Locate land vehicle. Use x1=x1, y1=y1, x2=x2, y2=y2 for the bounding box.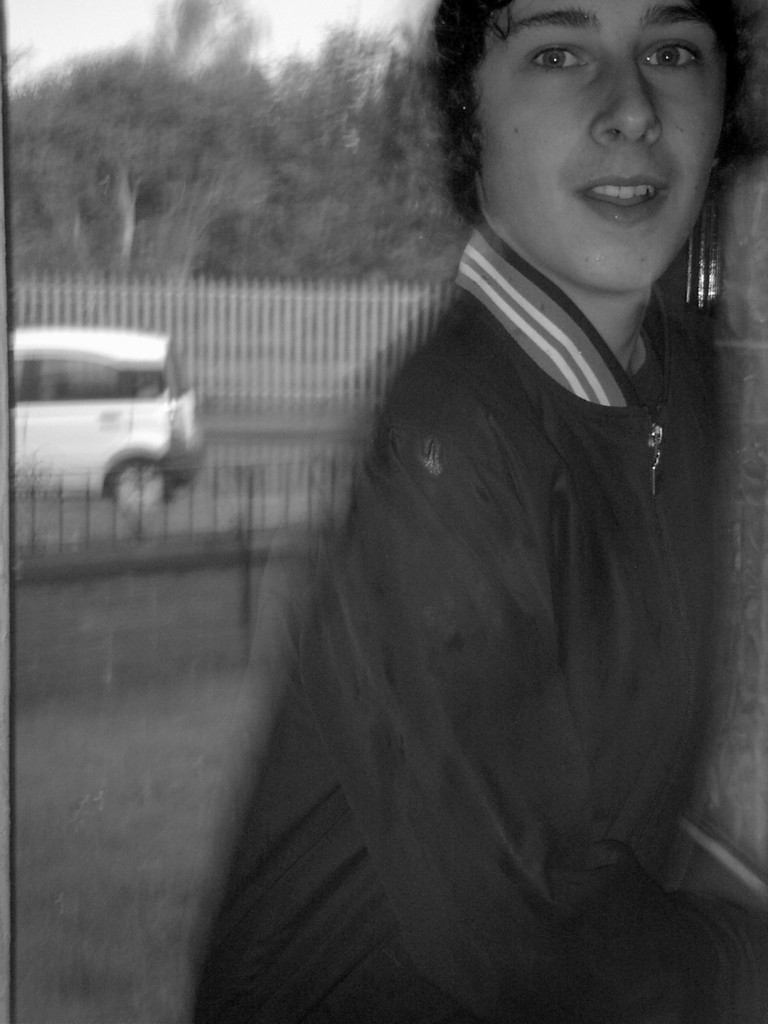
x1=6, y1=301, x2=209, y2=521.
